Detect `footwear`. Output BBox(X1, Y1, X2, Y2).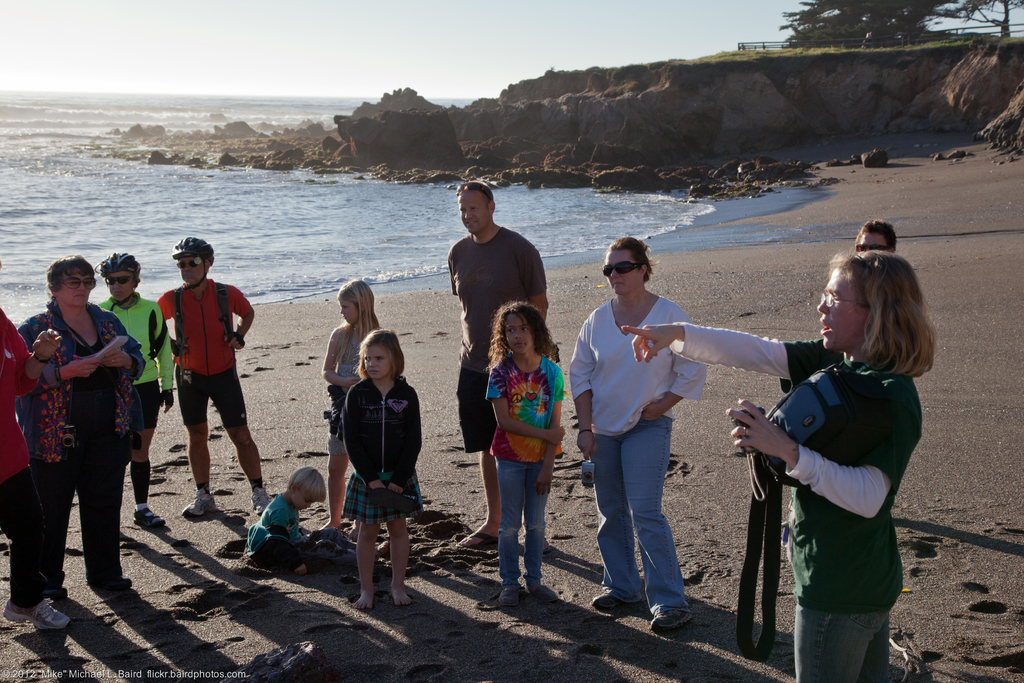
BBox(592, 591, 634, 618).
